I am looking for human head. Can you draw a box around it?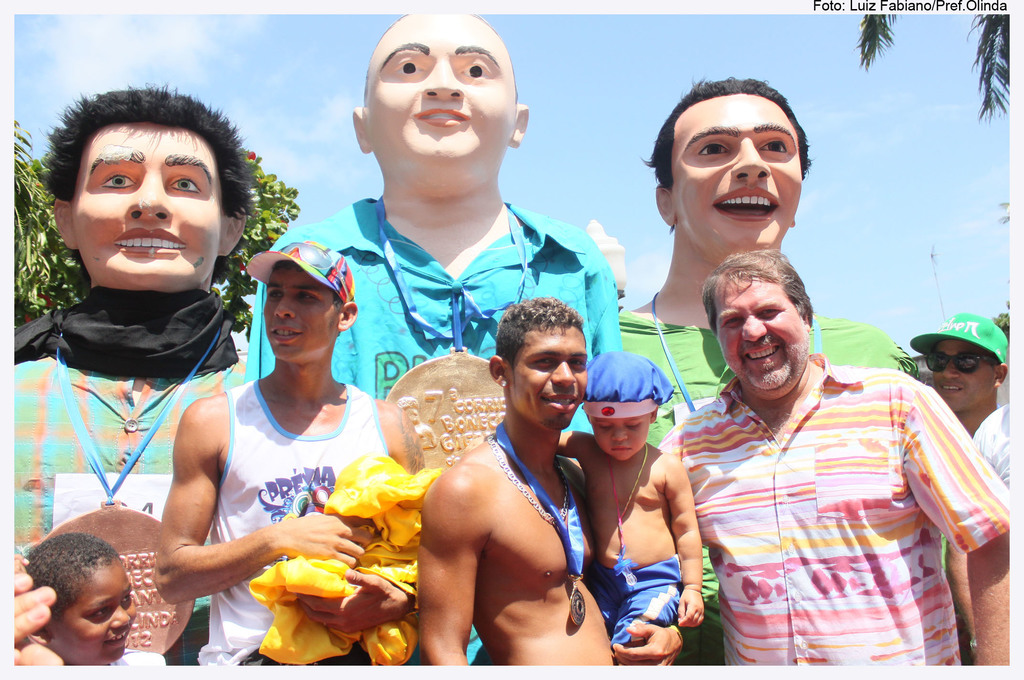
Sure, the bounding box is (left=652, top=75, right=801, bottom=256).
